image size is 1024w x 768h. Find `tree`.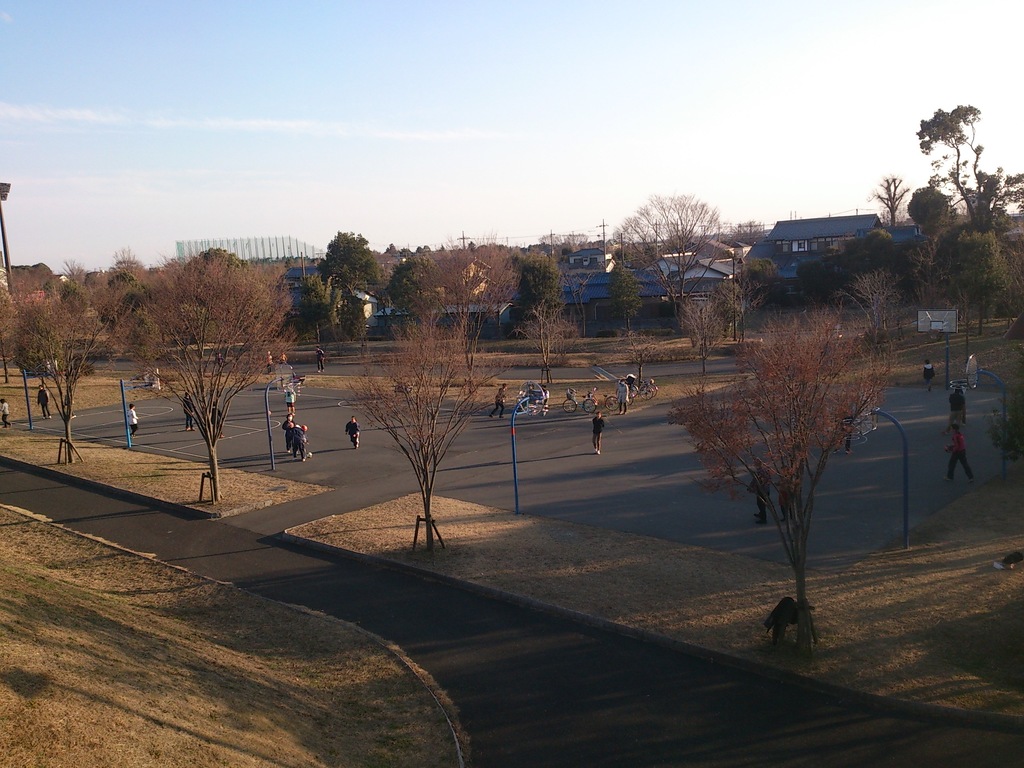
crop(733, 260, 774, 308).
